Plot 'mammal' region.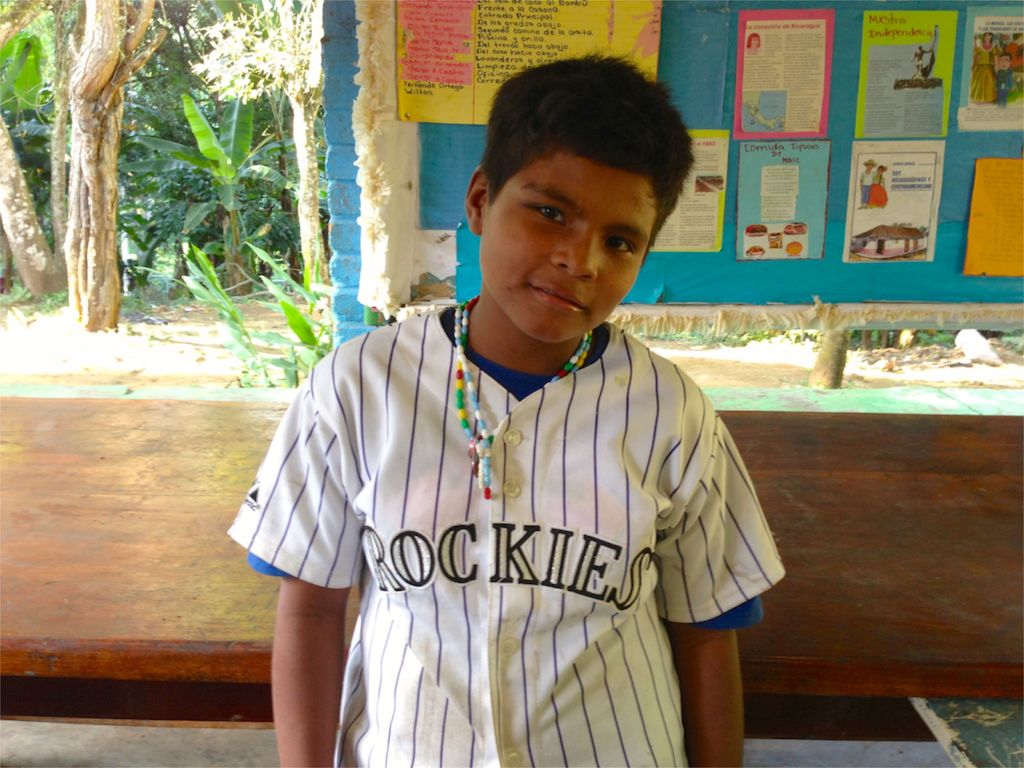
Plotted at box(865, 168, 889, 212).
